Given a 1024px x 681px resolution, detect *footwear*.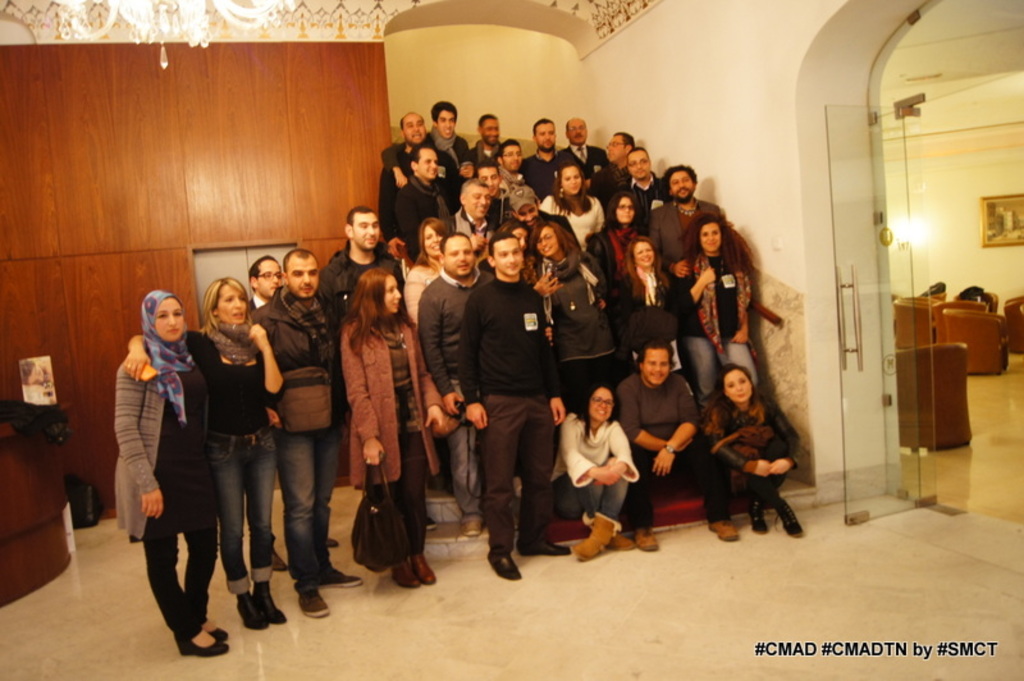
<bbox>389, 566, 424, 591</bbox>.
